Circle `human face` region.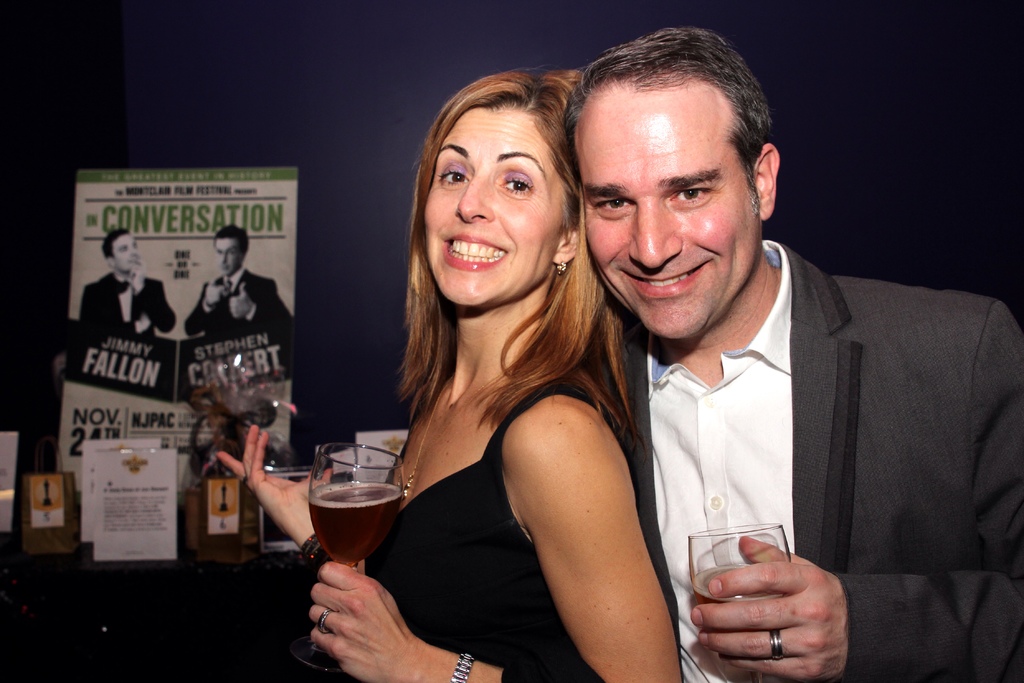
Region: crop(424, 108, 566, 308).
